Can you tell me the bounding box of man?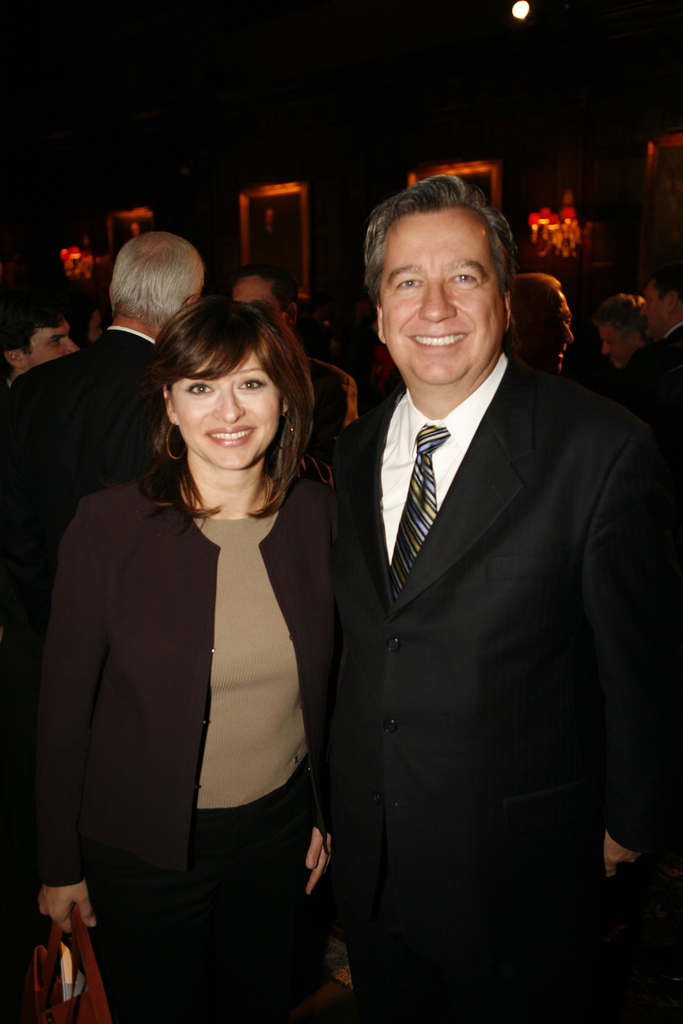
(left=0, top=289, right=87, bottom=389).
